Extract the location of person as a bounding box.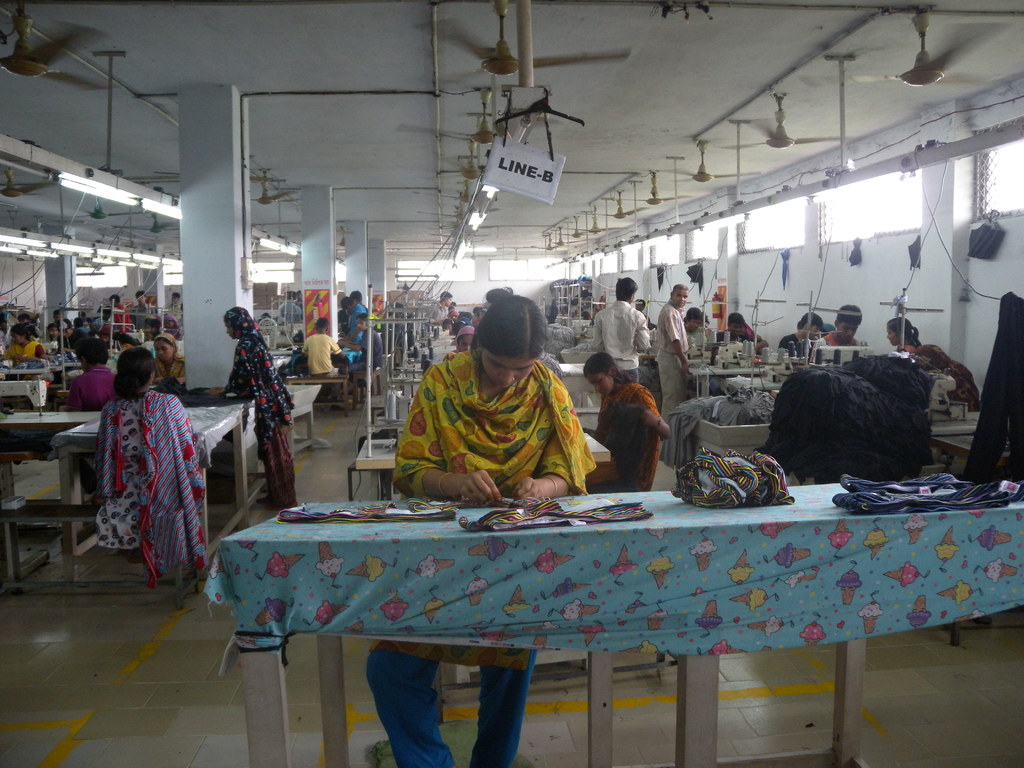
{"x1": 594, "y1": 275, "x2": 647, "y2": 387}.
